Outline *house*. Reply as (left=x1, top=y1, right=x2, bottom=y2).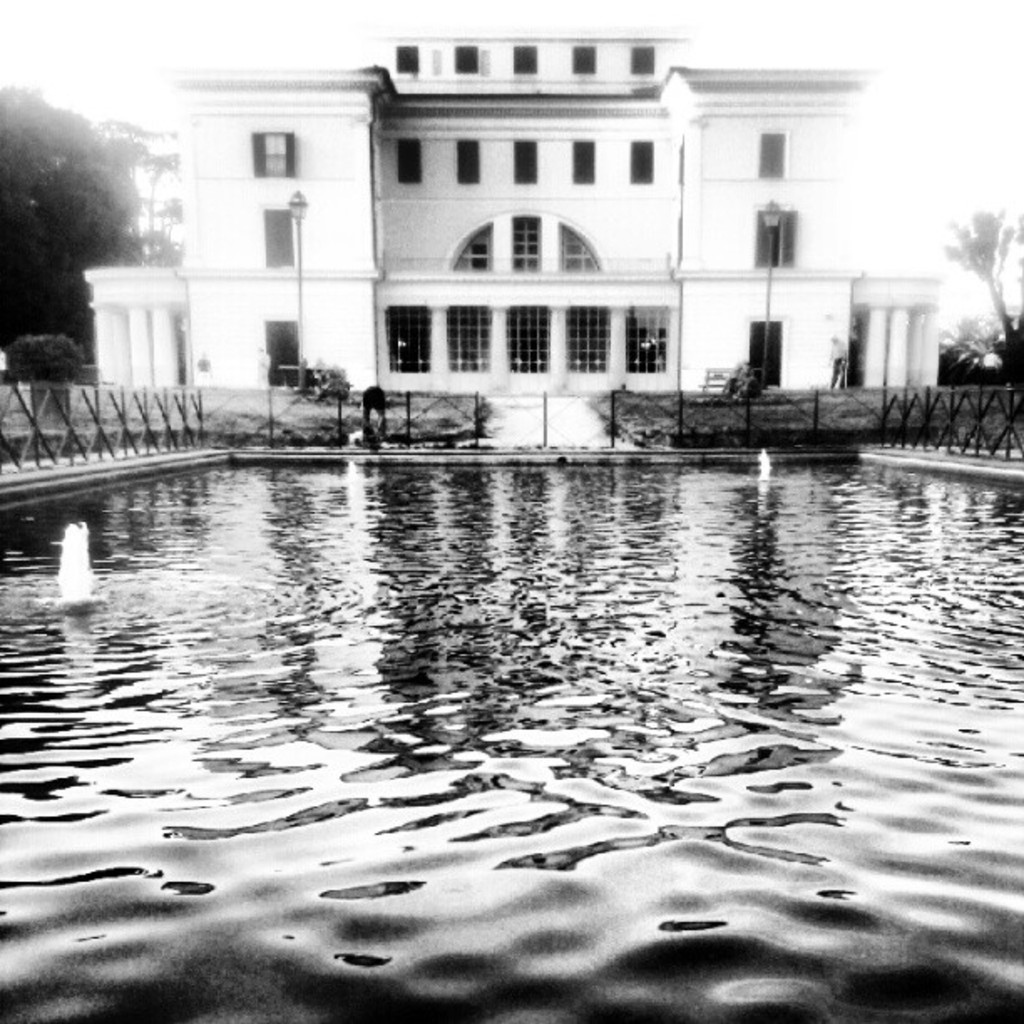
(left=80, top=33, right=939, bottom=398).
